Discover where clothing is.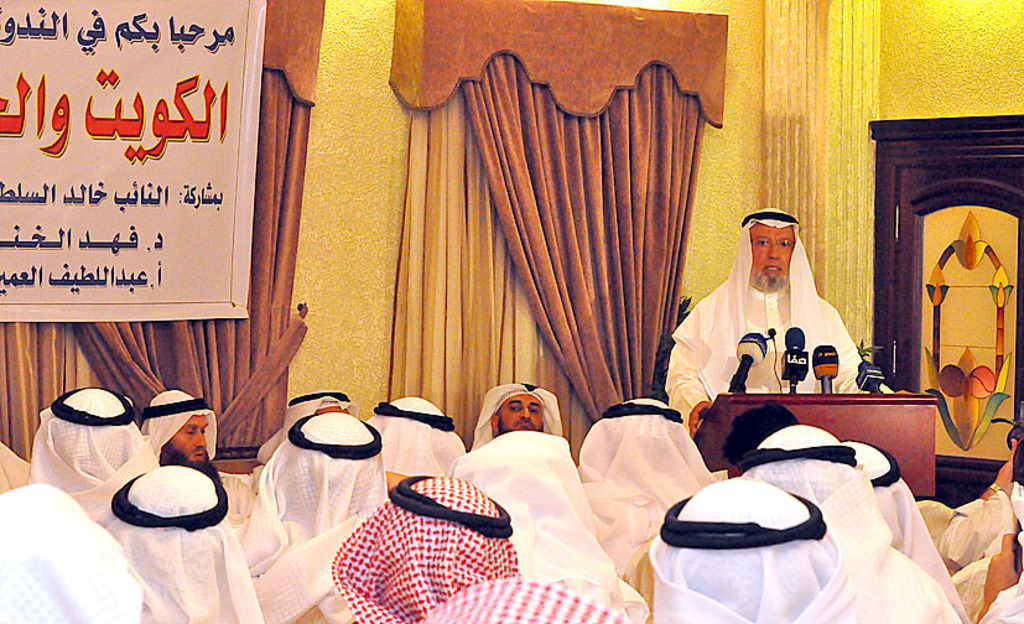
Discovered at {"x1": 28, "y1": 386, "x2": 156, "y2": 530}.
